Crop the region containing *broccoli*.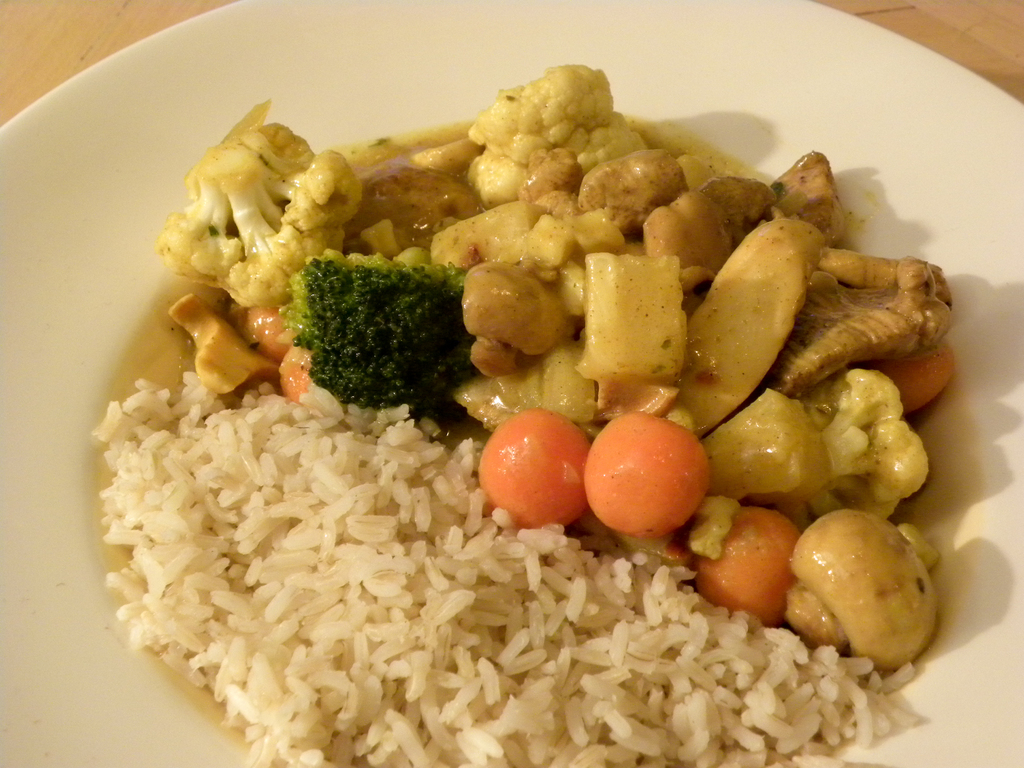
Crop region: [276,241,474,415].
